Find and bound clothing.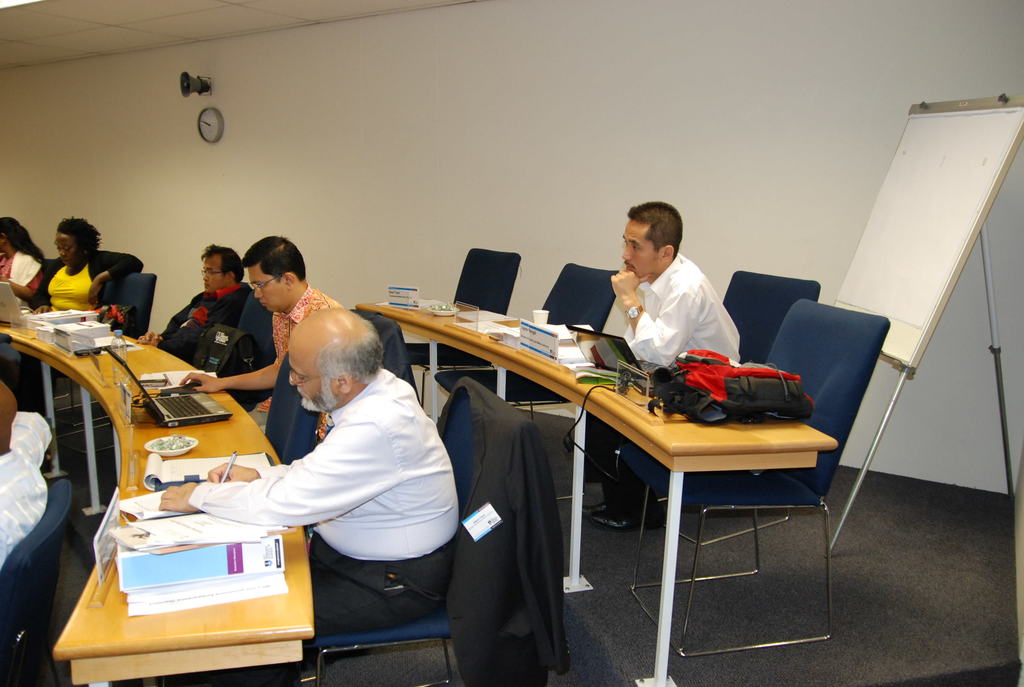
Bound: (433, 374, 573, 686).
